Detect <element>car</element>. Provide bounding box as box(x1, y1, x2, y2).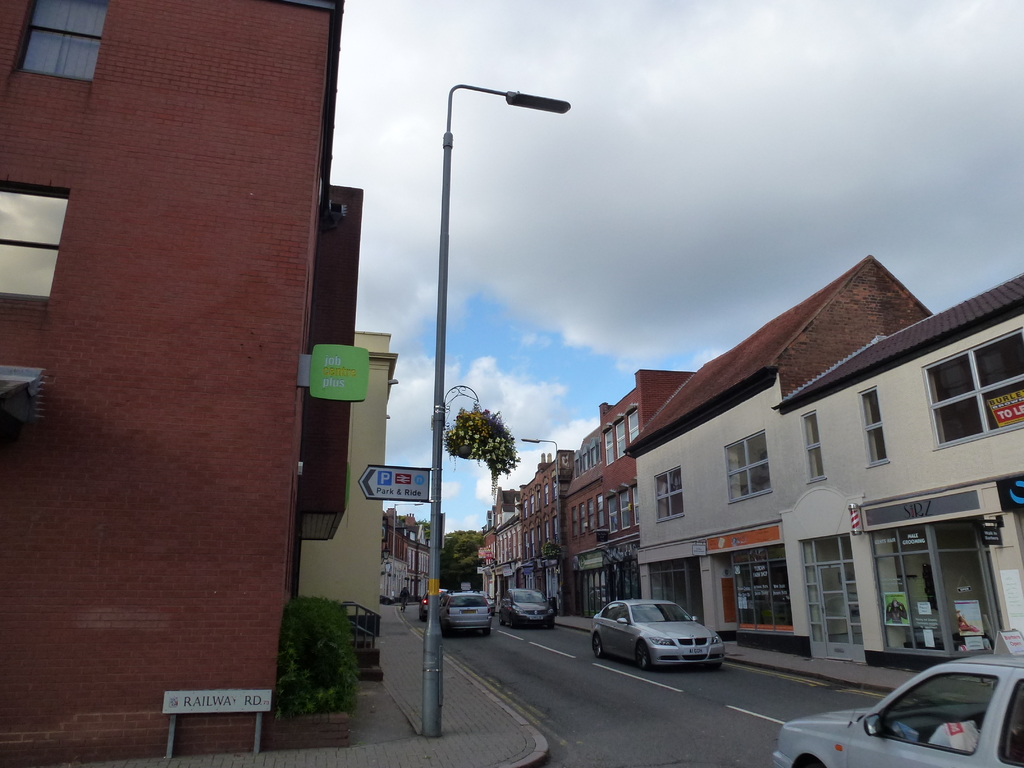
box(498, 585, 557, 625).
